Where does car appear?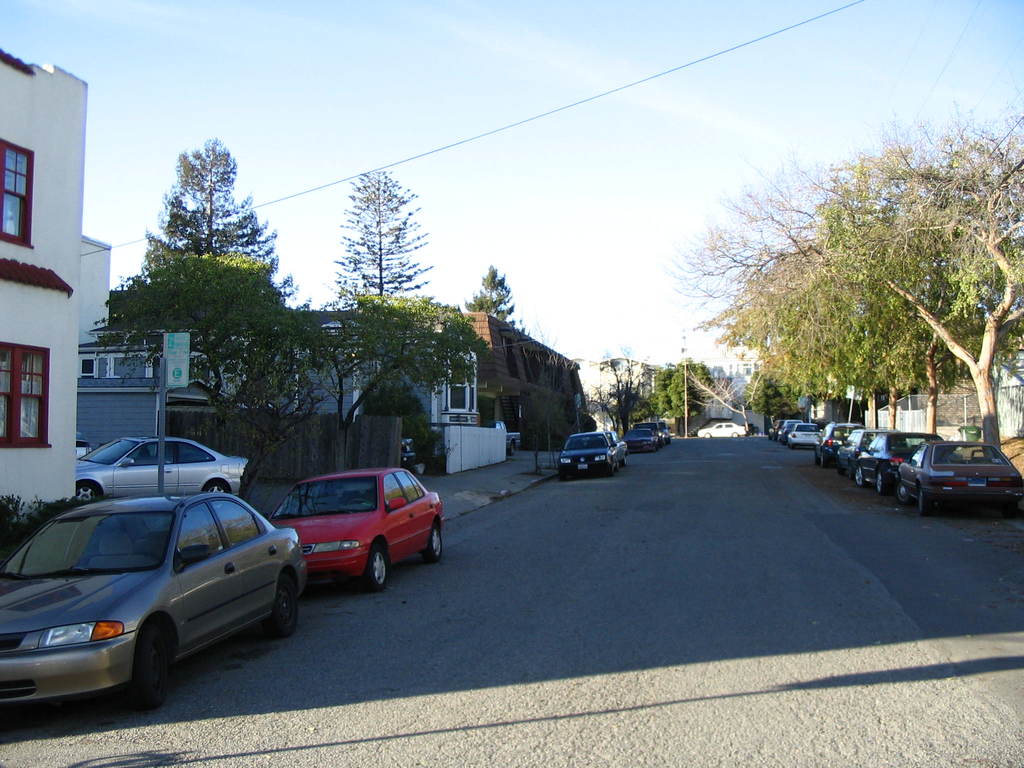
Appears at rect(72, 437, 92, 461).
